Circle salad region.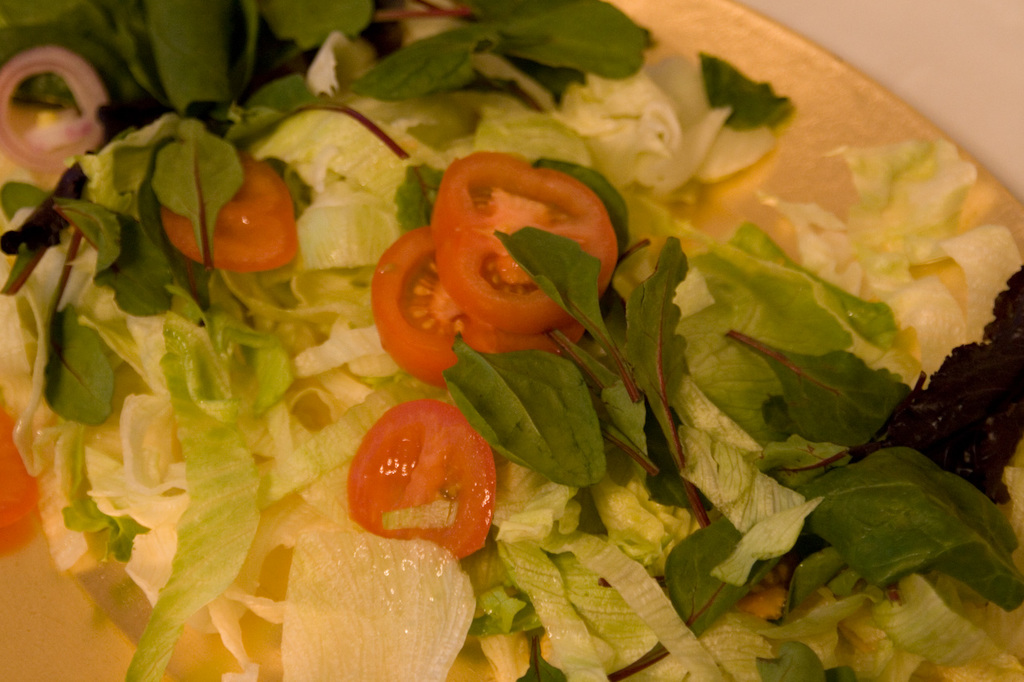
Region: detection(0, 0, 1023, 681).
